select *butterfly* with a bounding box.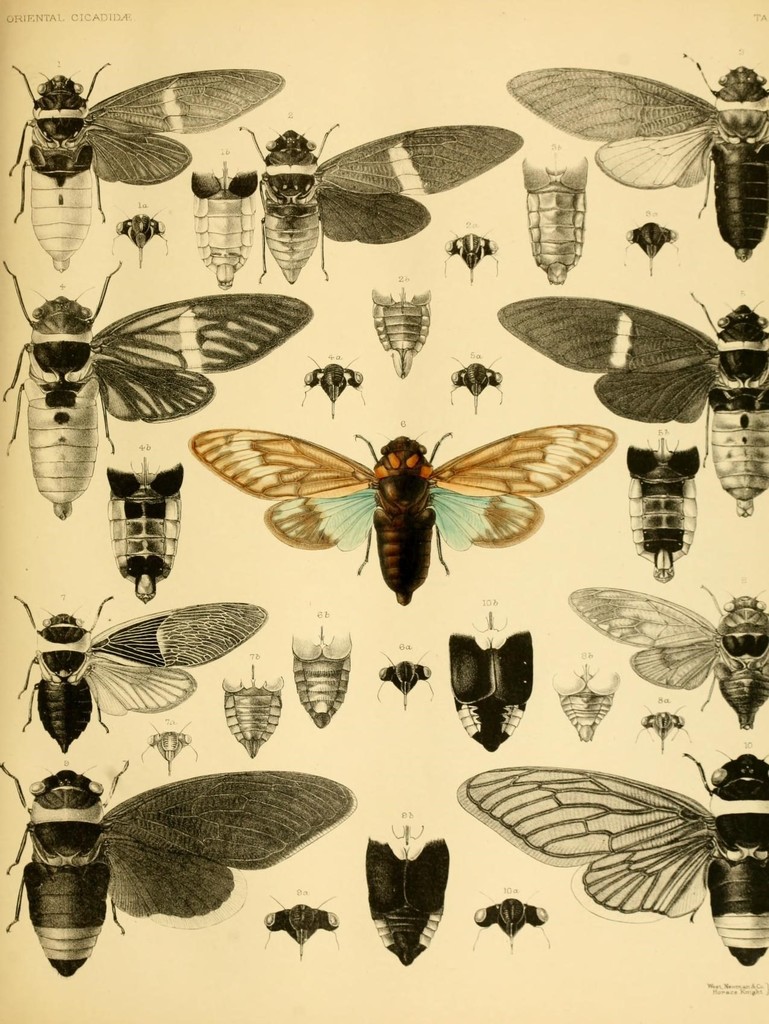
{"x1": 498, "y1": 52, "x2": 768, "y2": 264}.
